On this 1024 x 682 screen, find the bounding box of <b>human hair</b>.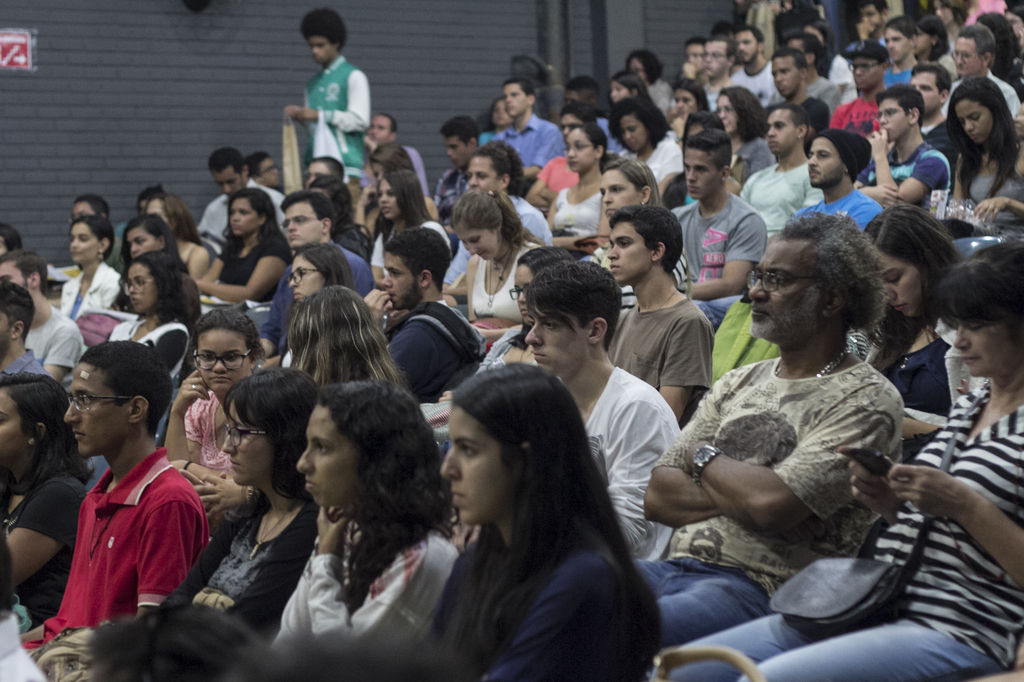
Bounding box: (x1=122, y1=246, x2=193, y2=325).
